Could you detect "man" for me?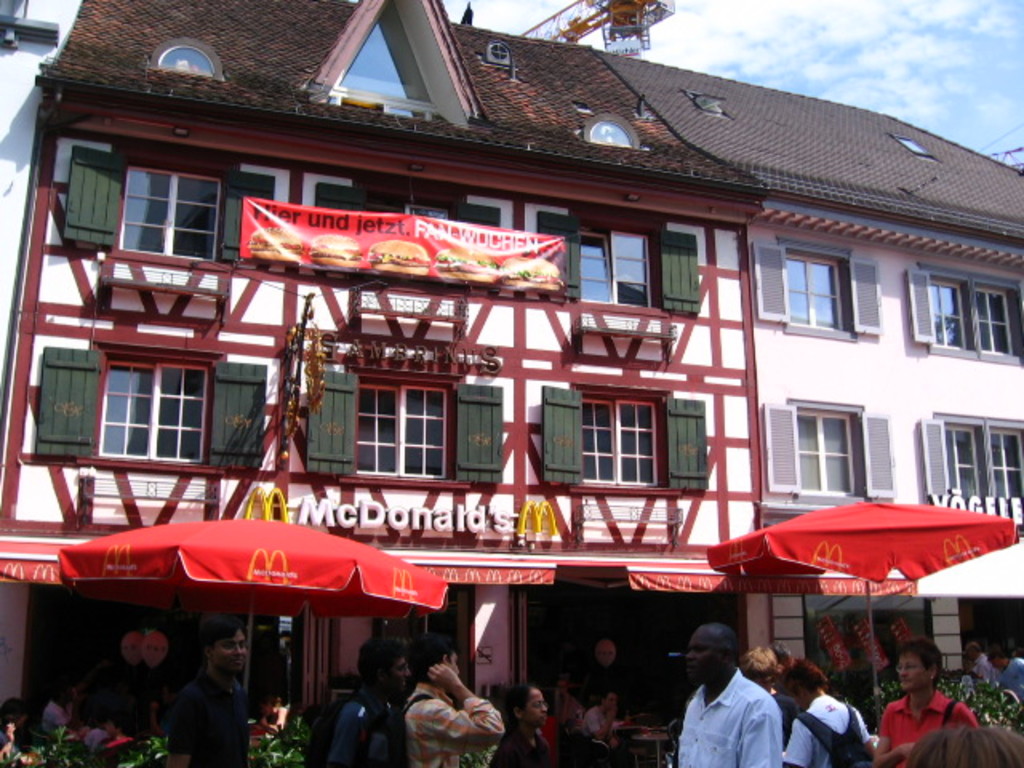
Detection result: box(989, 646, 1022, 699).
